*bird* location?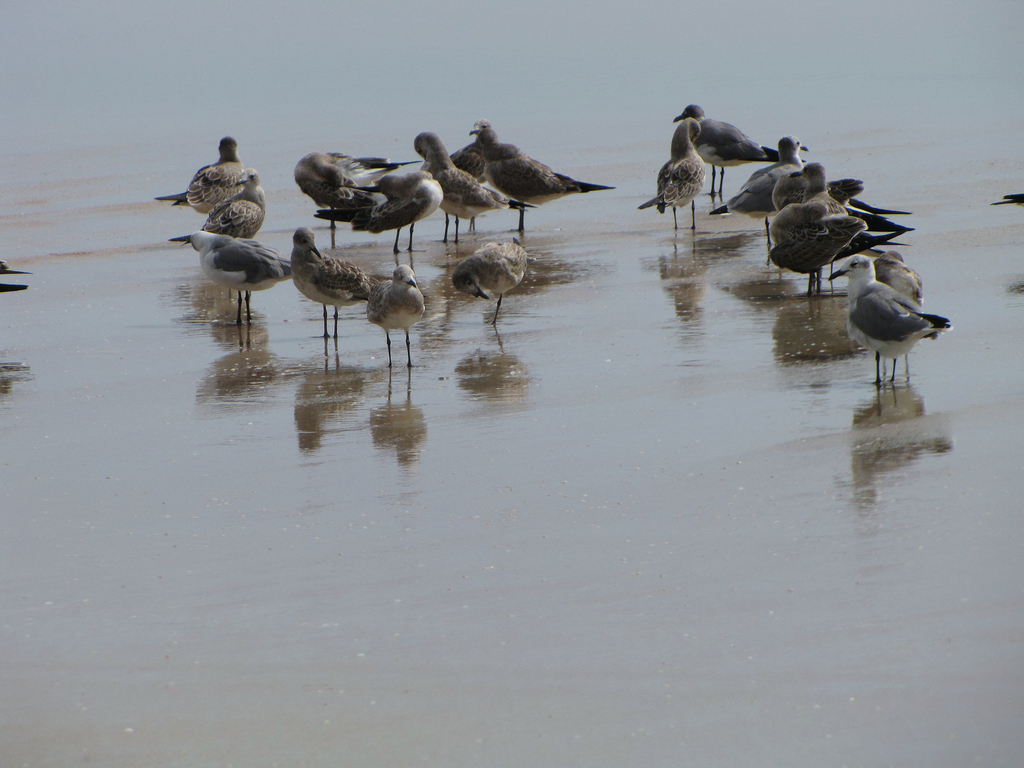
(312,172,442,255)
